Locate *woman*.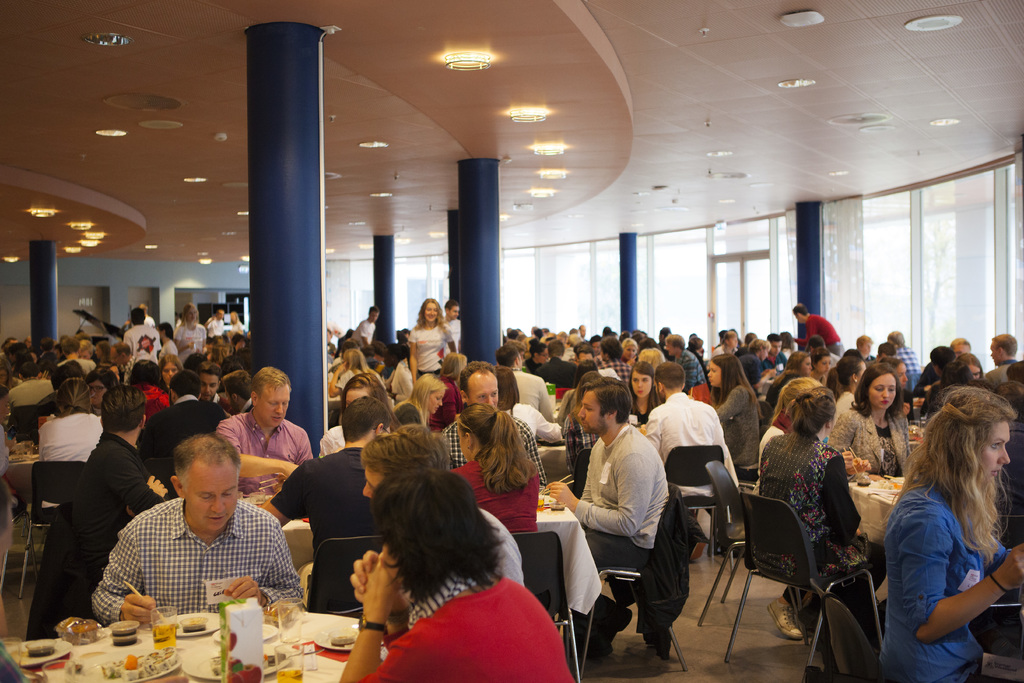
Bounding box: 87:371:126:402.
